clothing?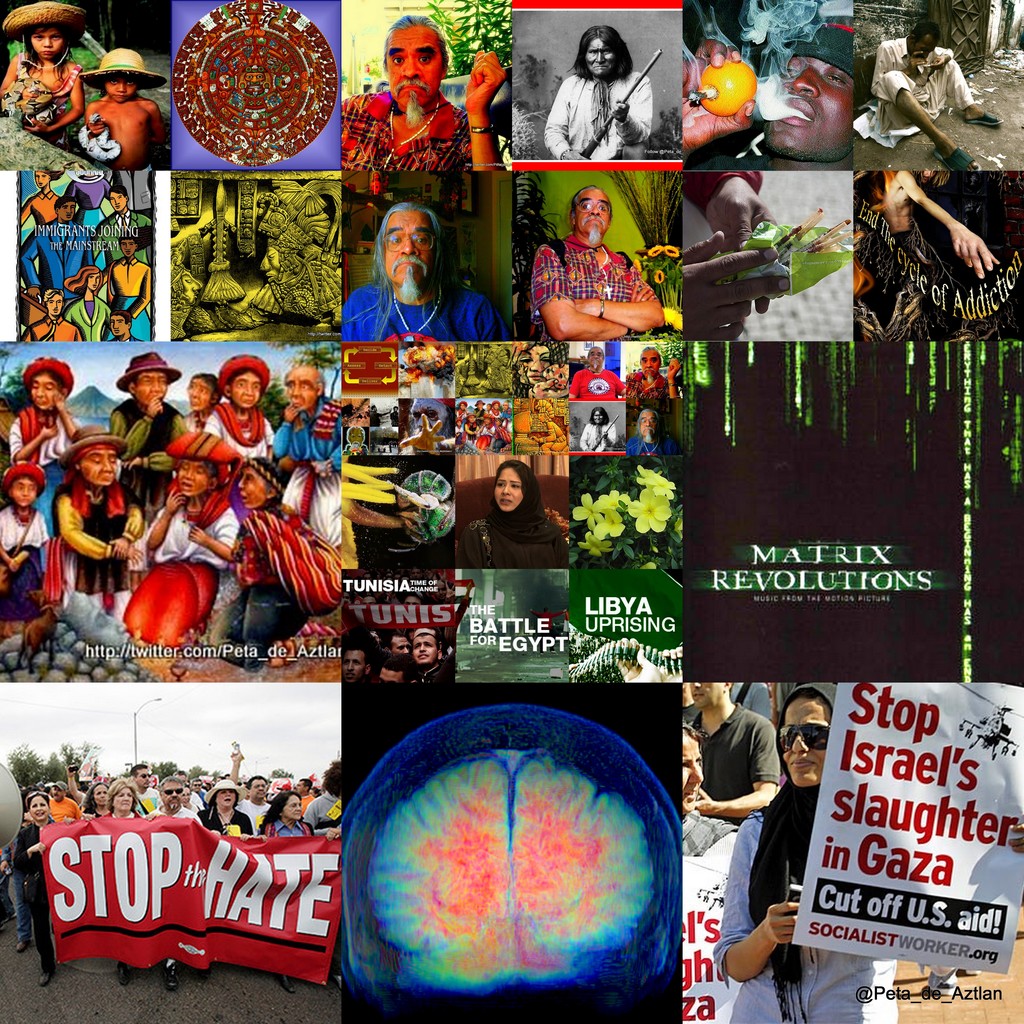
[627,436,678,458]
